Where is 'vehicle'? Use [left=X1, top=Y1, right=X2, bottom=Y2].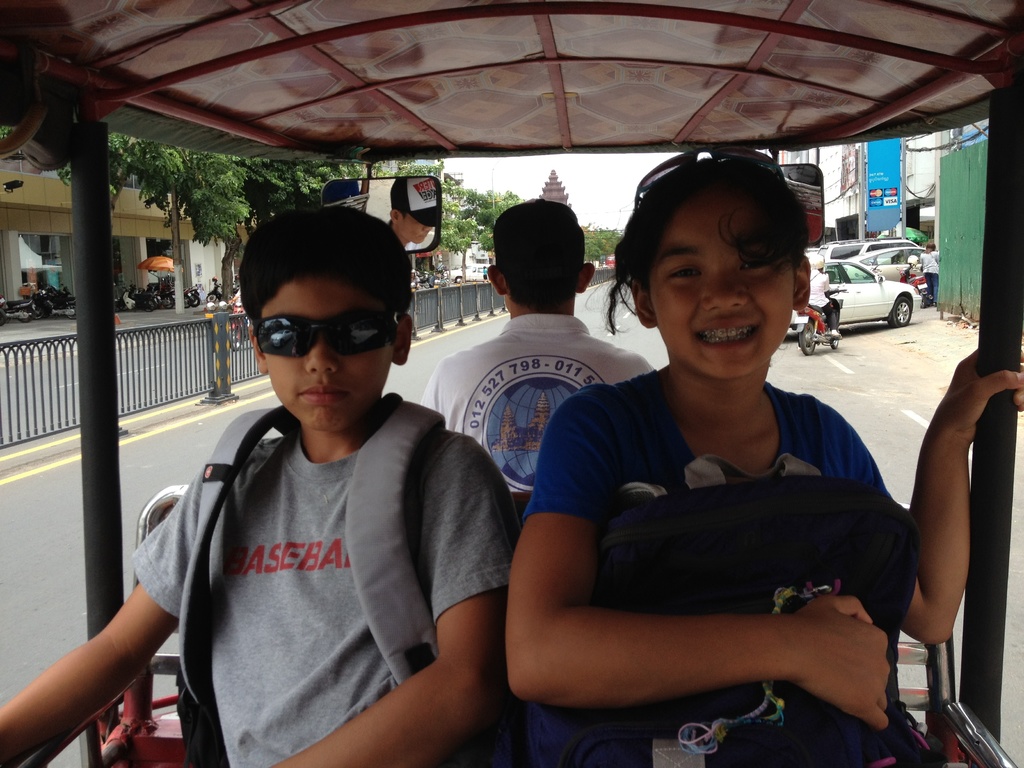
[left=0, top=271, right=206, bottom=328].
